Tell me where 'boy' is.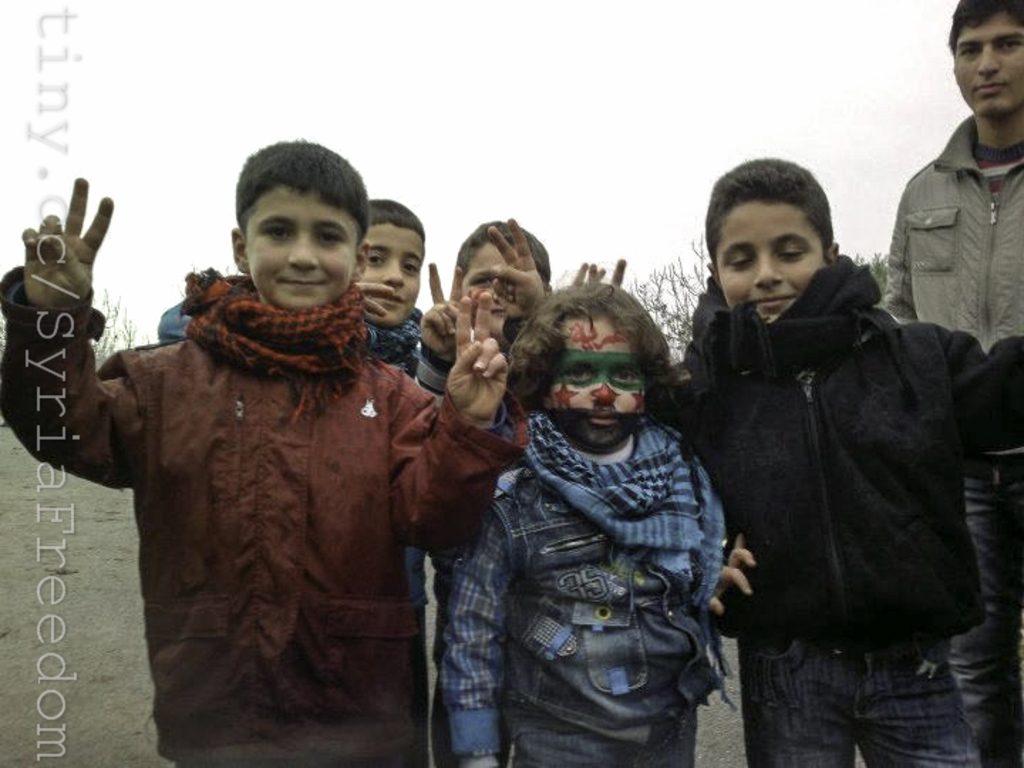
'boy' is at bbox=(158, 199, 468, 649).
